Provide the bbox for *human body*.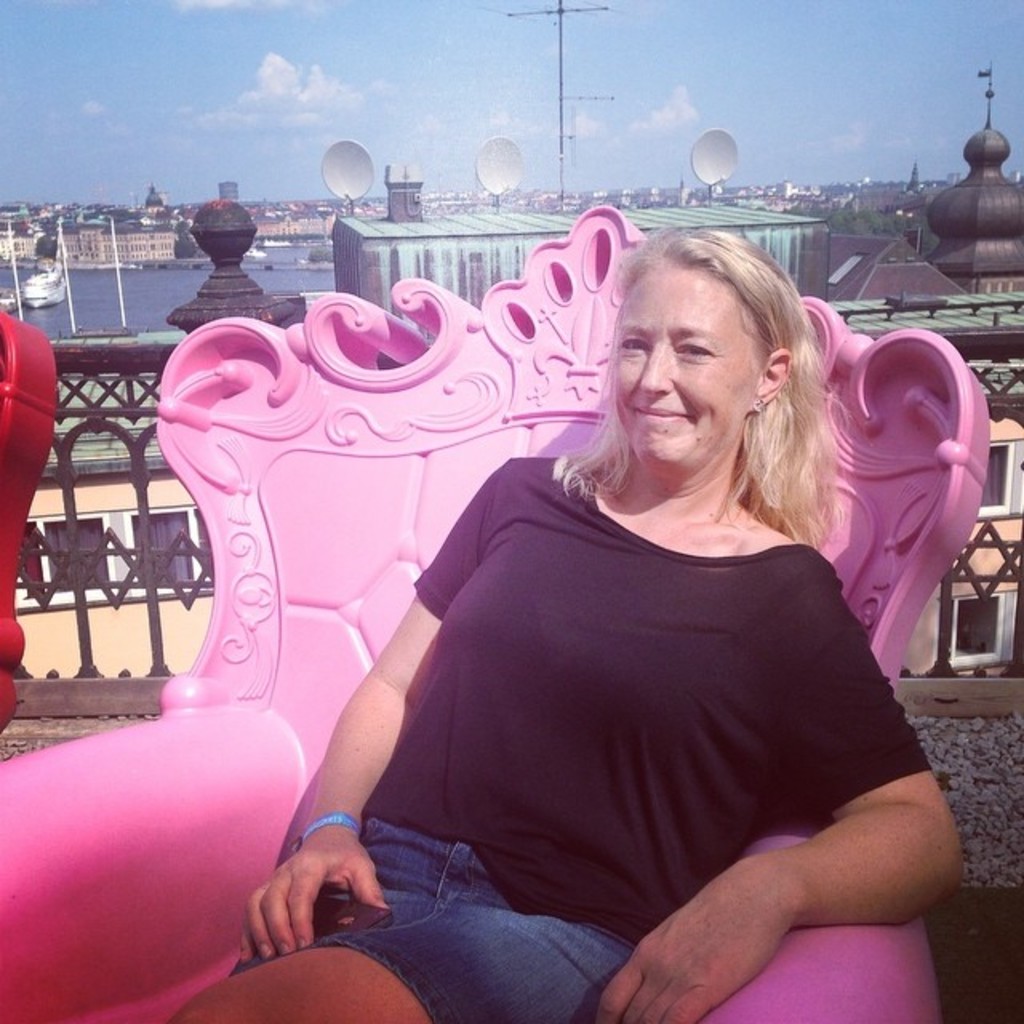
(120, 166, 942, 1014).
